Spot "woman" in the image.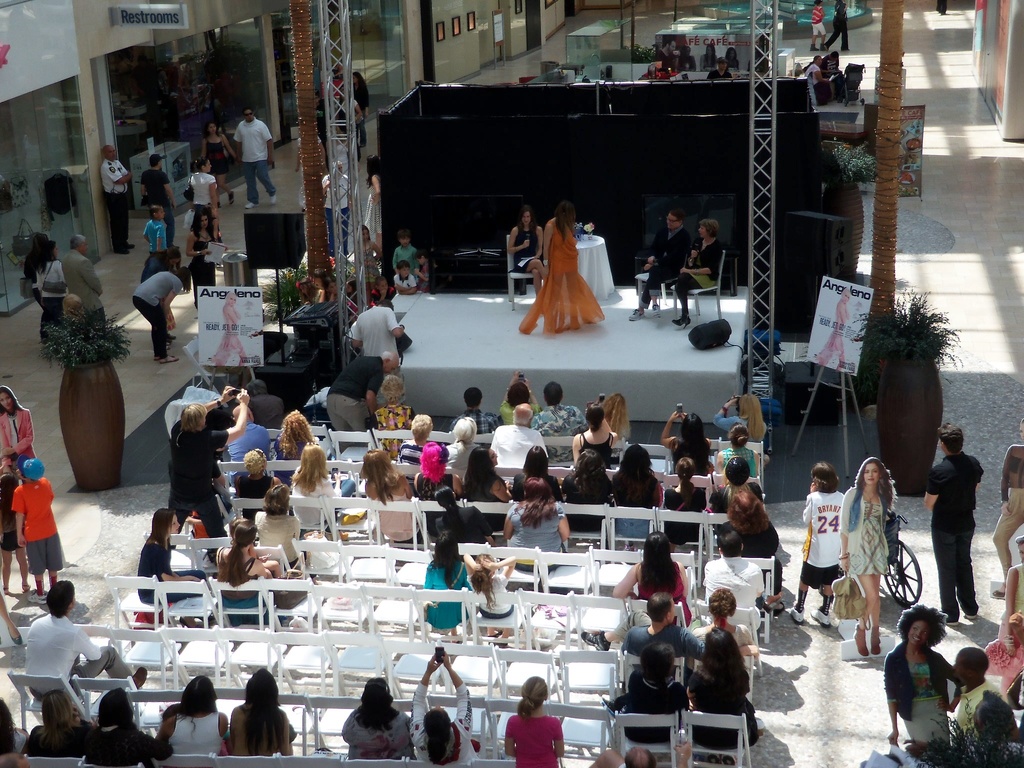
"woman" found at <box>980,535,1023,705</box>.
